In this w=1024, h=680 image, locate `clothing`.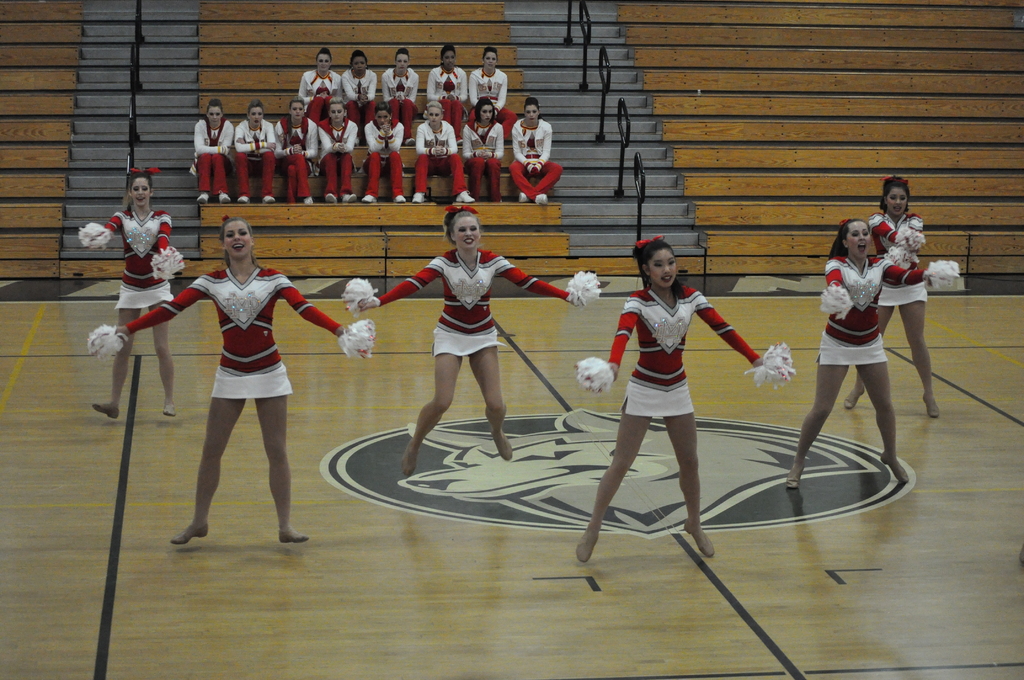
Bounding box: x1=296, y1=72, x2=340, y2=101.
